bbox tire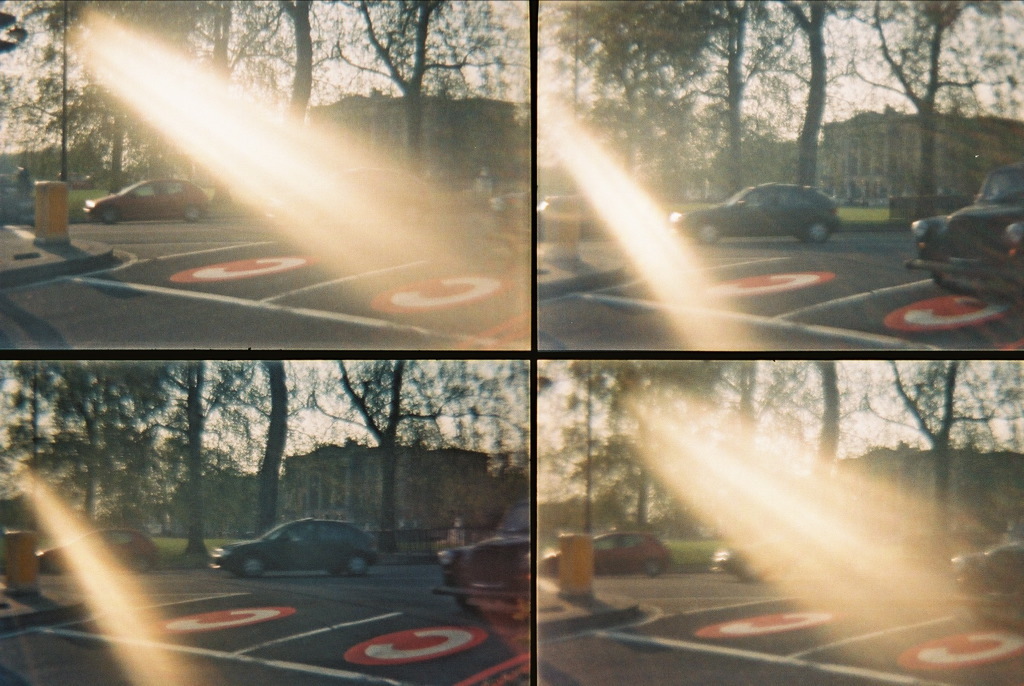
{"left": 134, "top": 555, "right": 150, "bottom": 571}
